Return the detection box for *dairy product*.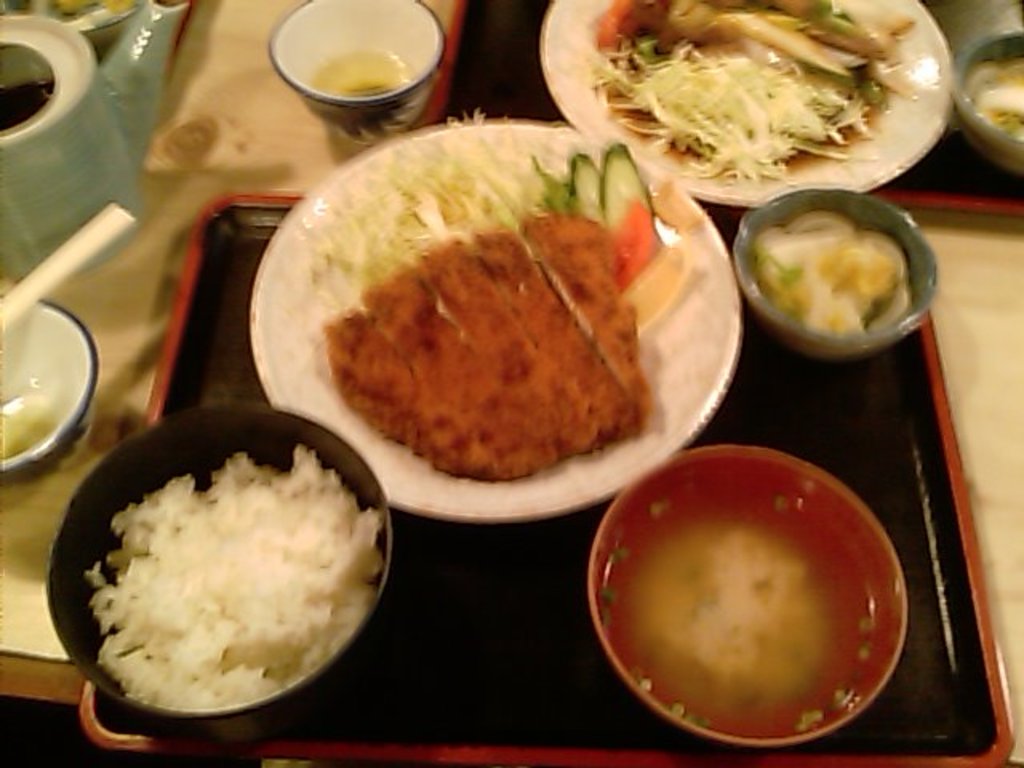
[left=762, top=203, right=915, bottom=339].
